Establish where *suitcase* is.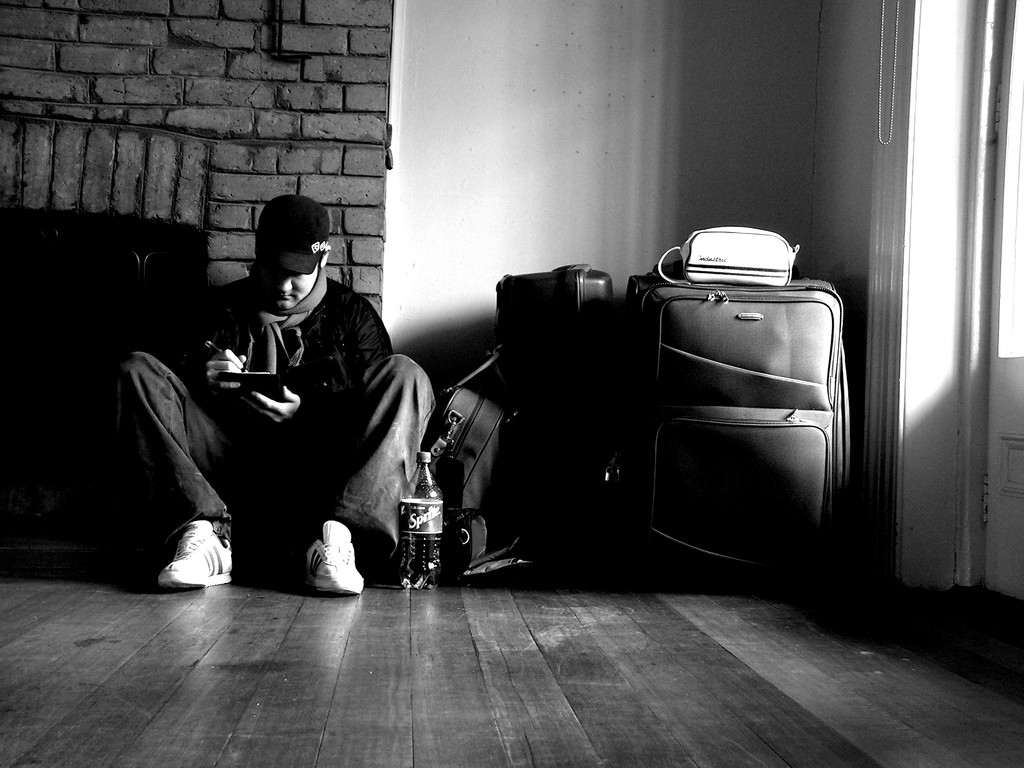
Established at 616:259:853:590.
